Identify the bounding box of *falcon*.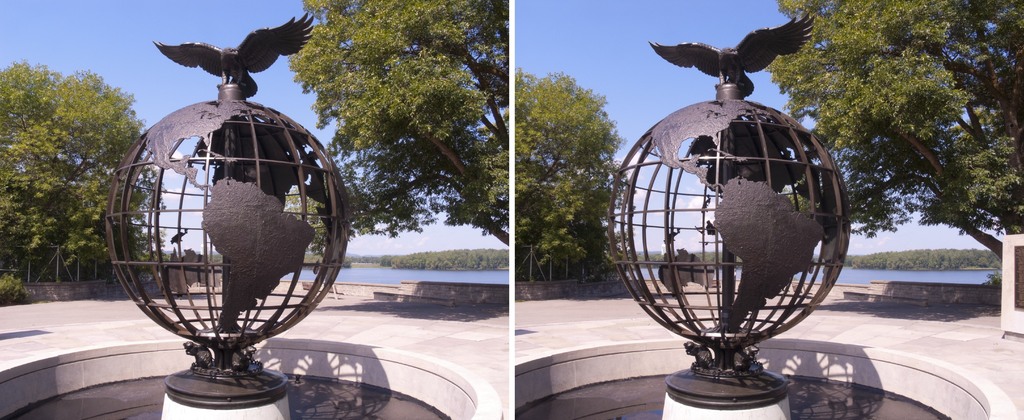
{"left": 147, "top": 12, "right": 317, "bottom": 101}.
